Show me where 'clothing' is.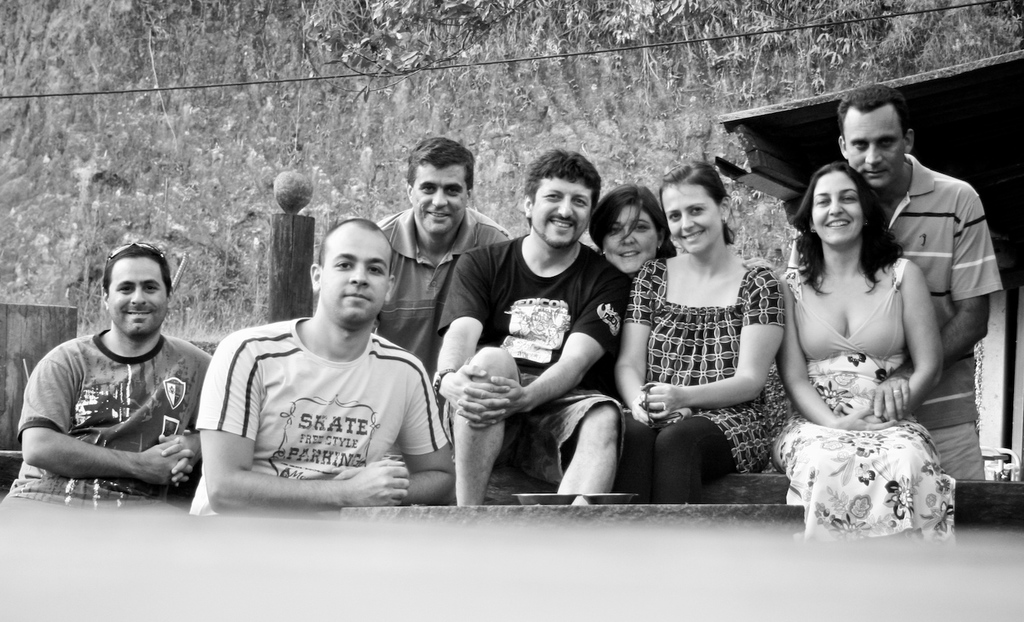
'clothing' is at x1=773 y1=258 x2=951 y2=549.
